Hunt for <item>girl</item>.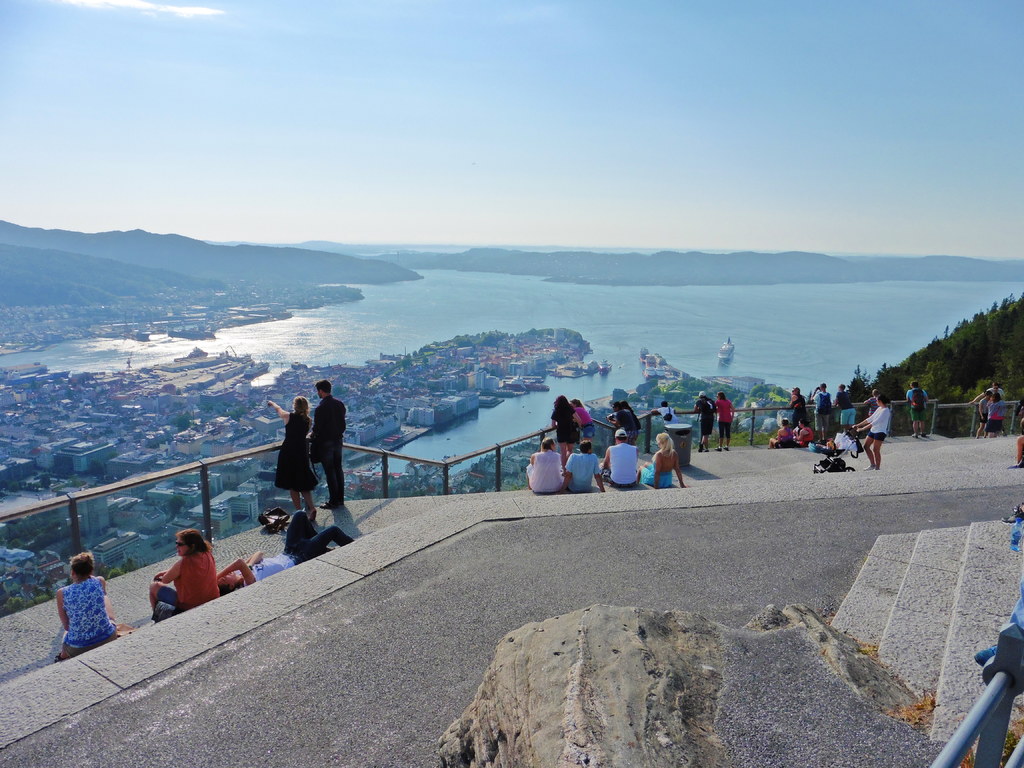
Hunted down at pyautogui.locateOnScreen(570, 399, 596, 444).
